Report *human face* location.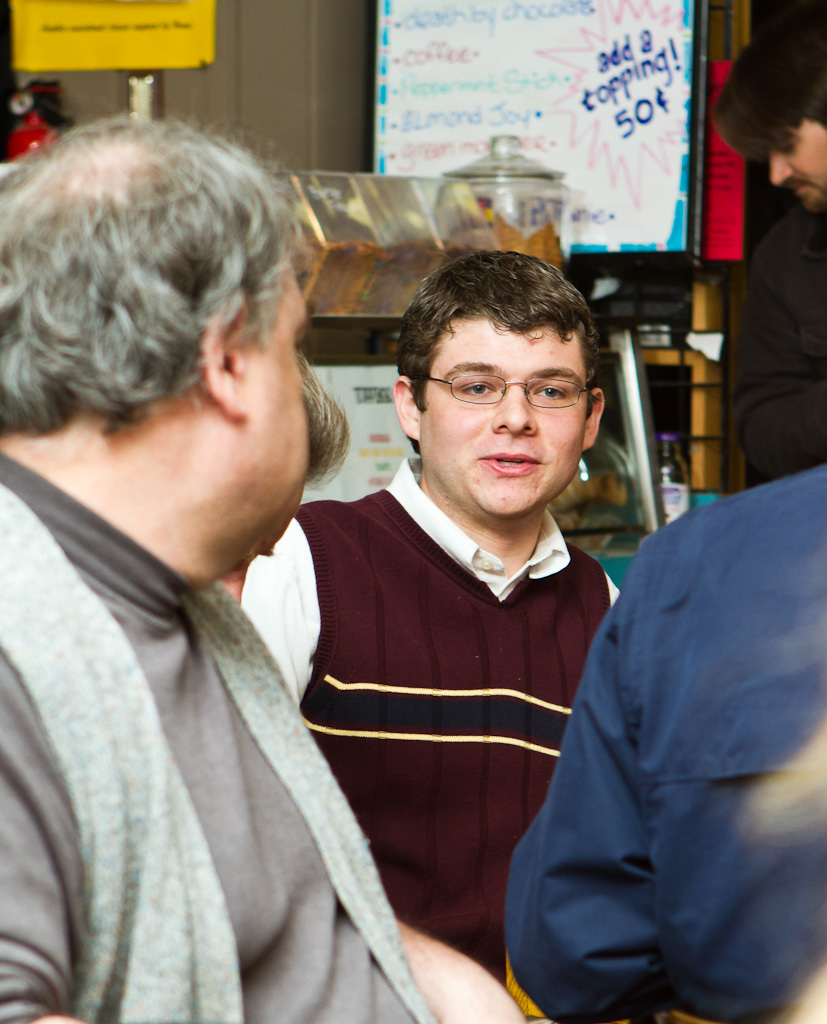
Report: (left=246, top=239, right=317, bottom=556).
